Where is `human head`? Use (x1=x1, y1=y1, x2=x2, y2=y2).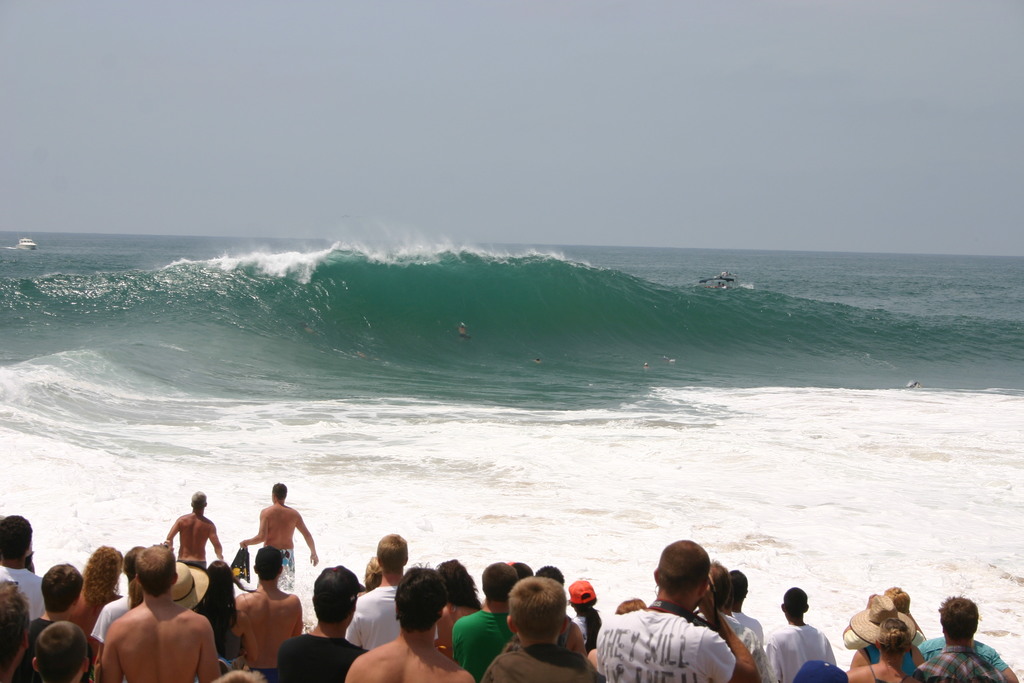
(x1=123, y1=544, x2=145, y2=578).
